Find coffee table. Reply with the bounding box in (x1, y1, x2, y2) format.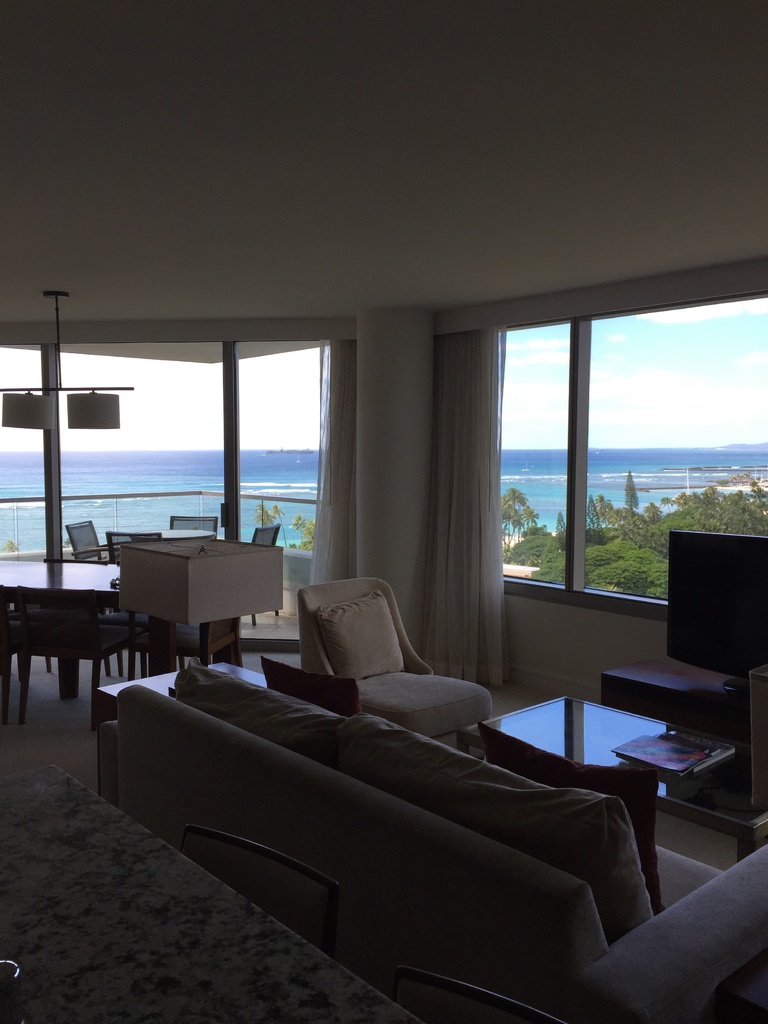
(458, 691, 752, 911).
